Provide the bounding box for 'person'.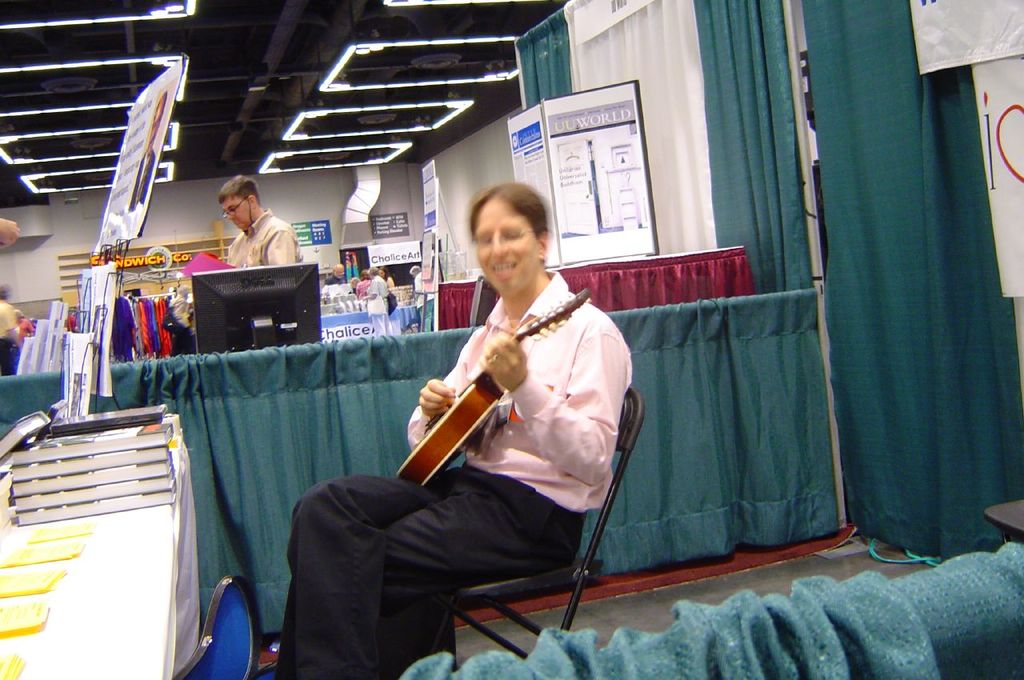
[270, 183, 633, 679].
